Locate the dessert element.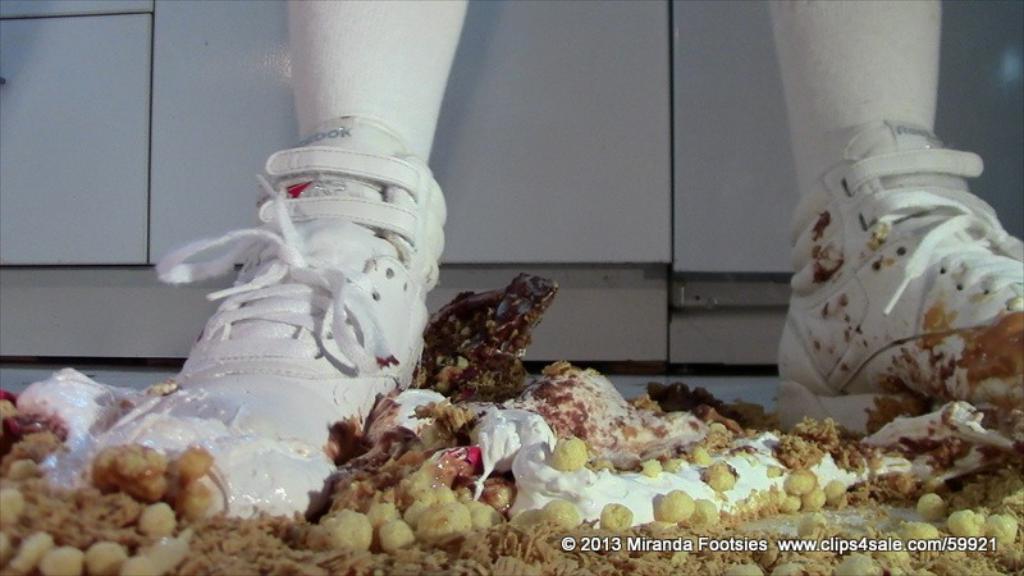
Element bbox: BBox(0, 273, 1023, 575).
